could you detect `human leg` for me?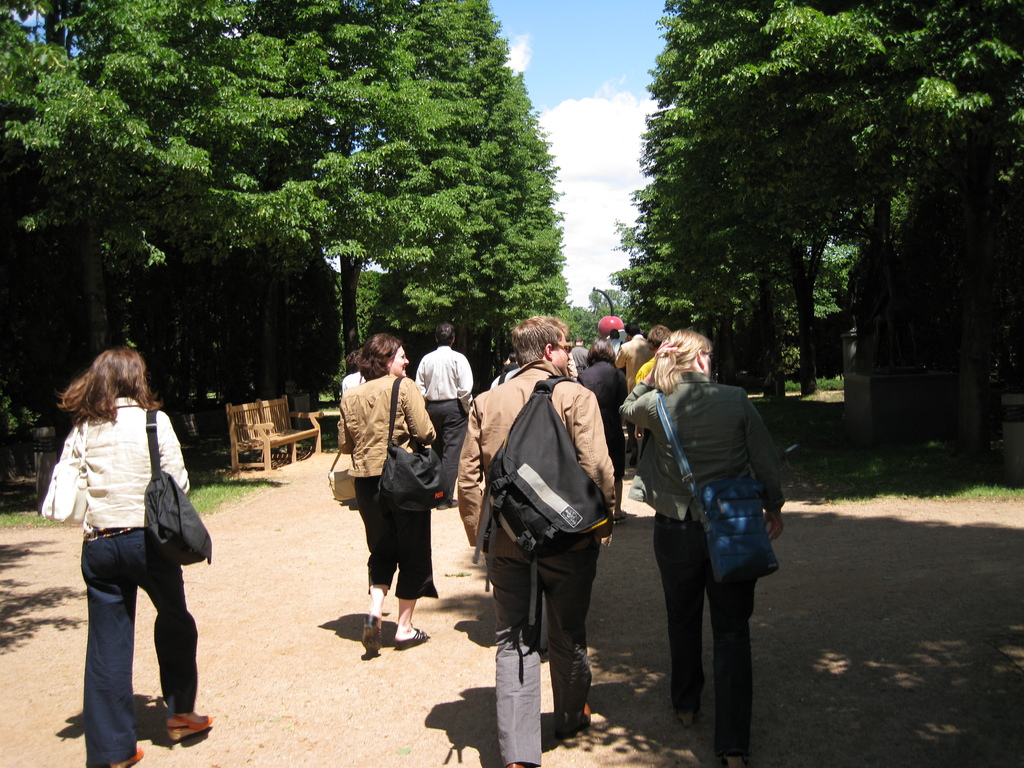
Detection result: bbox(83, 536, 143, 767).
